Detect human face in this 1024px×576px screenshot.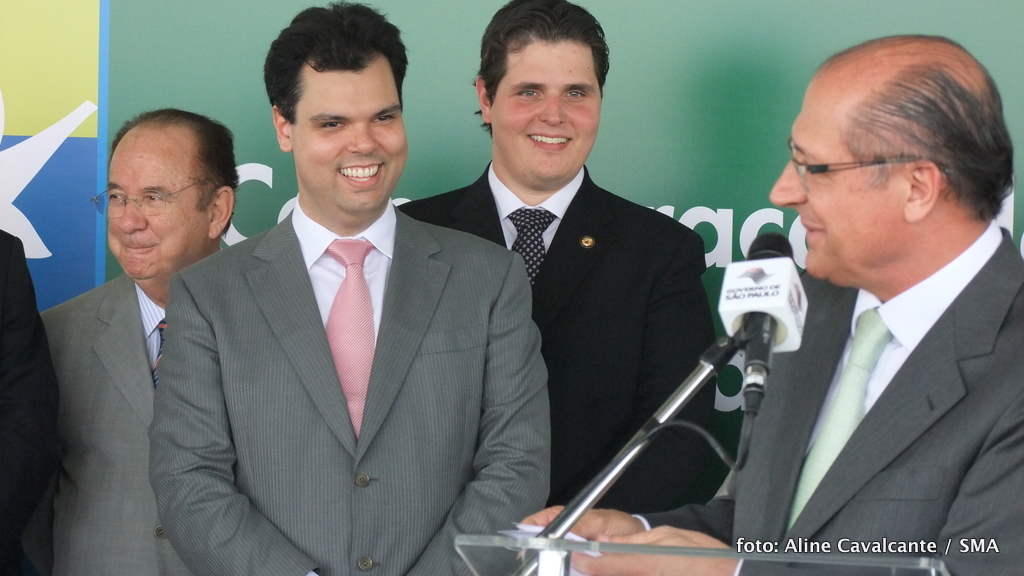
Detection: [769, 85, 899, 279].
